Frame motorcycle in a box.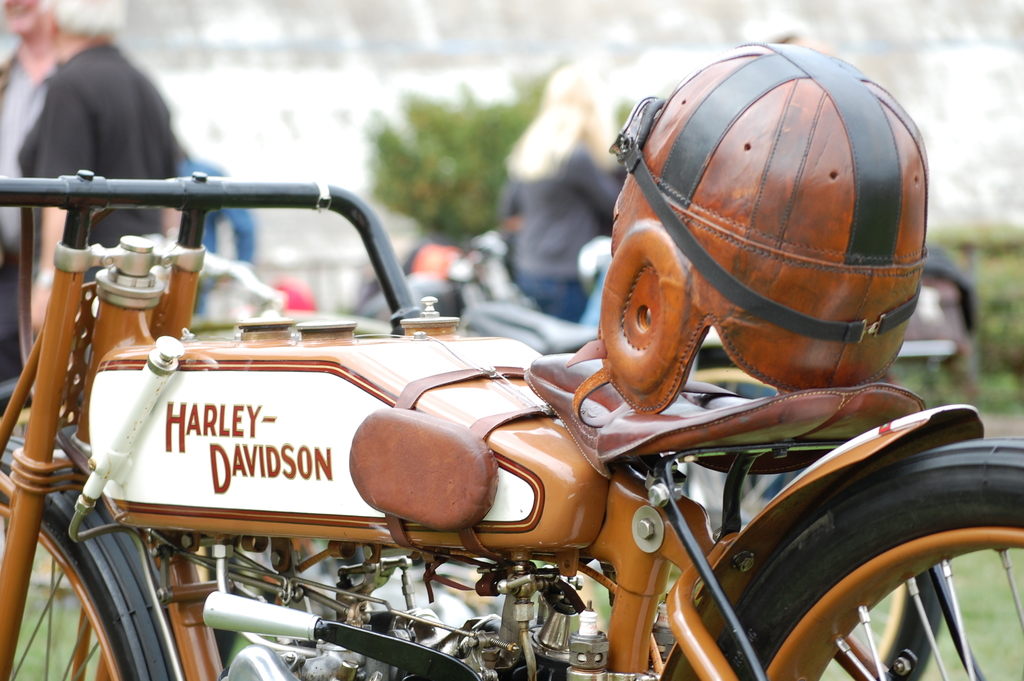
bbox(1, 170, 1023, 680).
